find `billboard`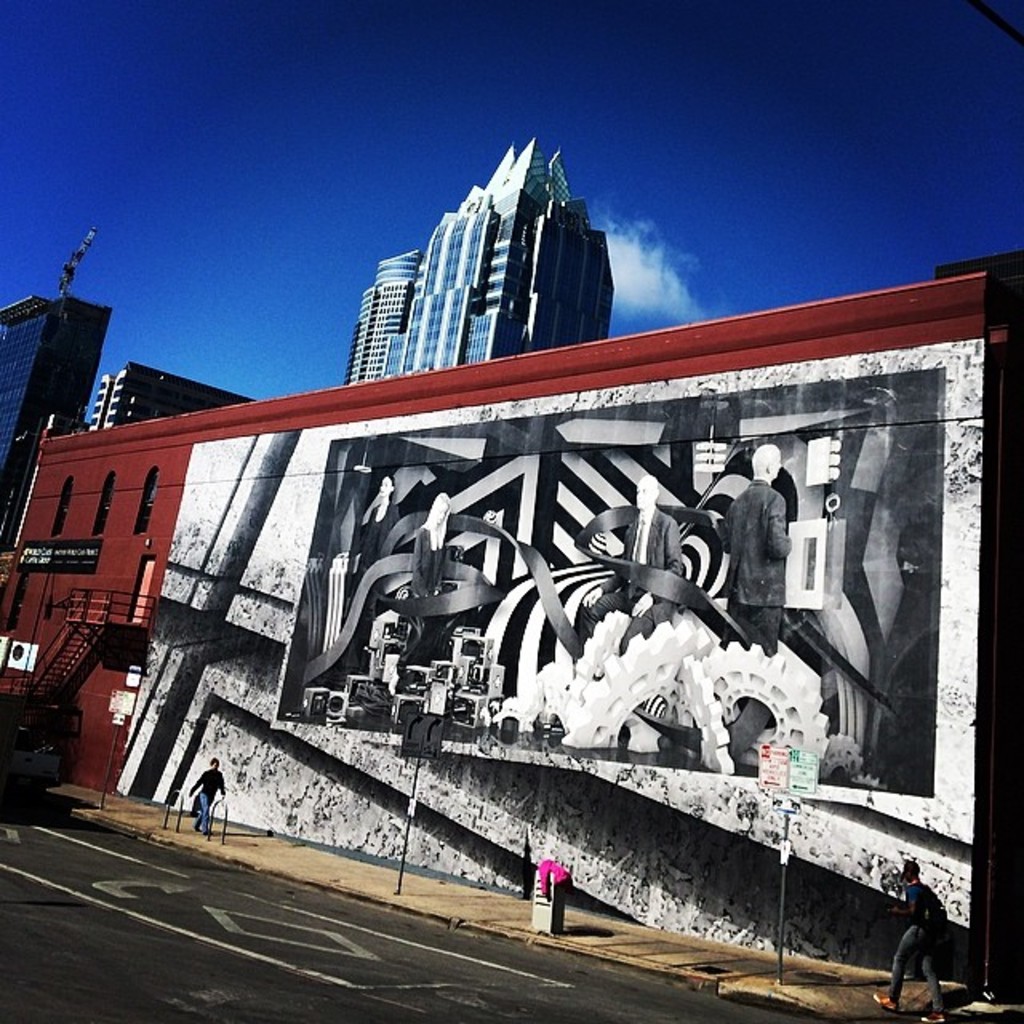
269/368/944/794
